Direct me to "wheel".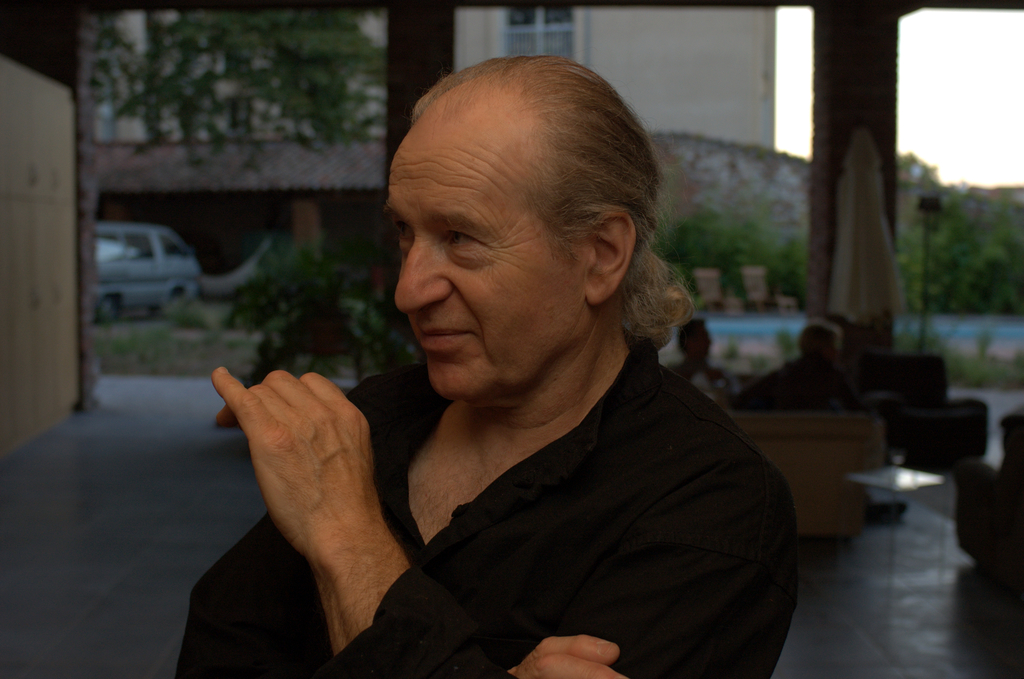
Direction: BBox(83, 286, 132, 331).
